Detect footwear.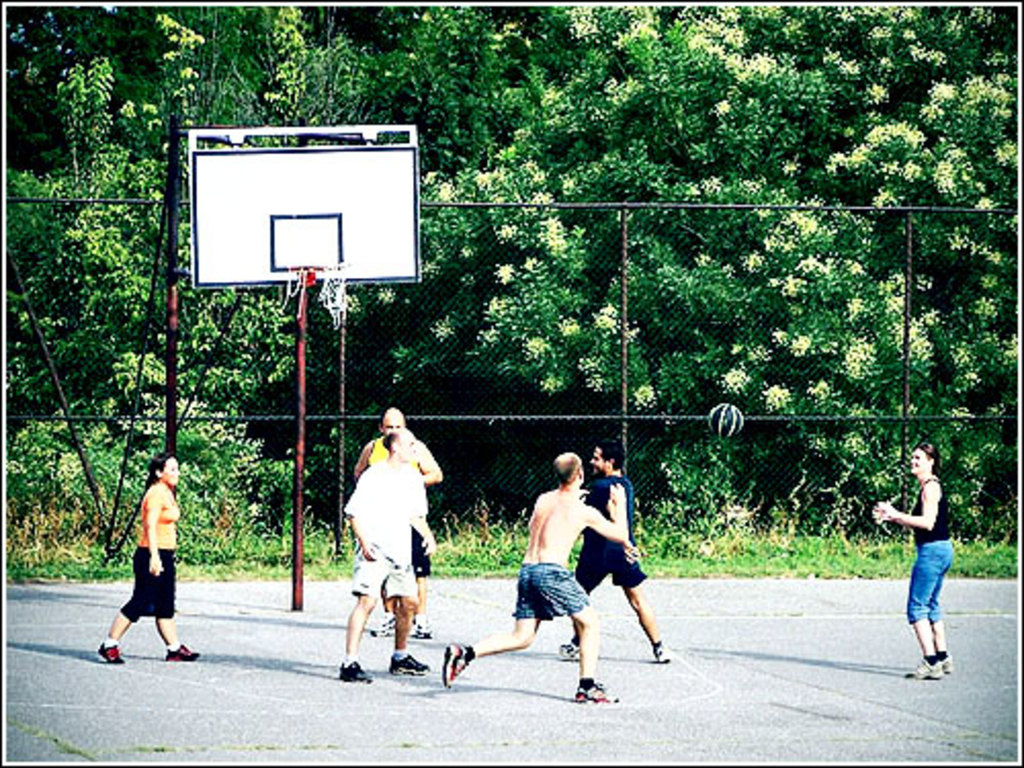
Detected at [410, 618, 432, 633].
